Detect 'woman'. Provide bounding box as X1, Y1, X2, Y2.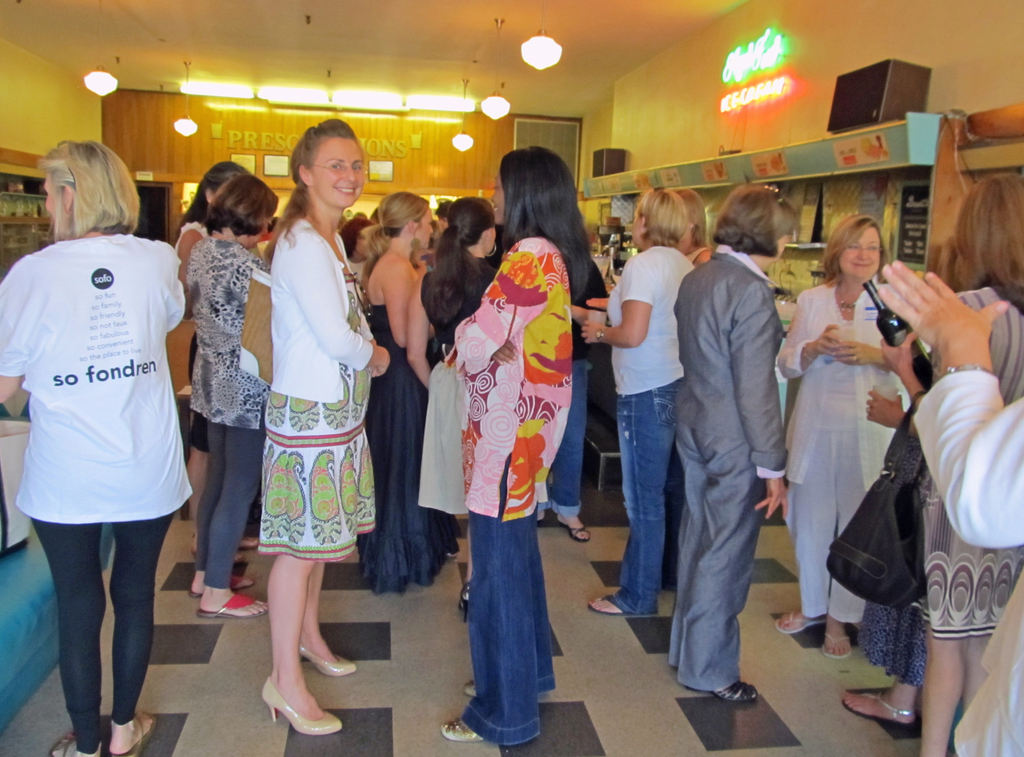
189, 175, 286, 625.
